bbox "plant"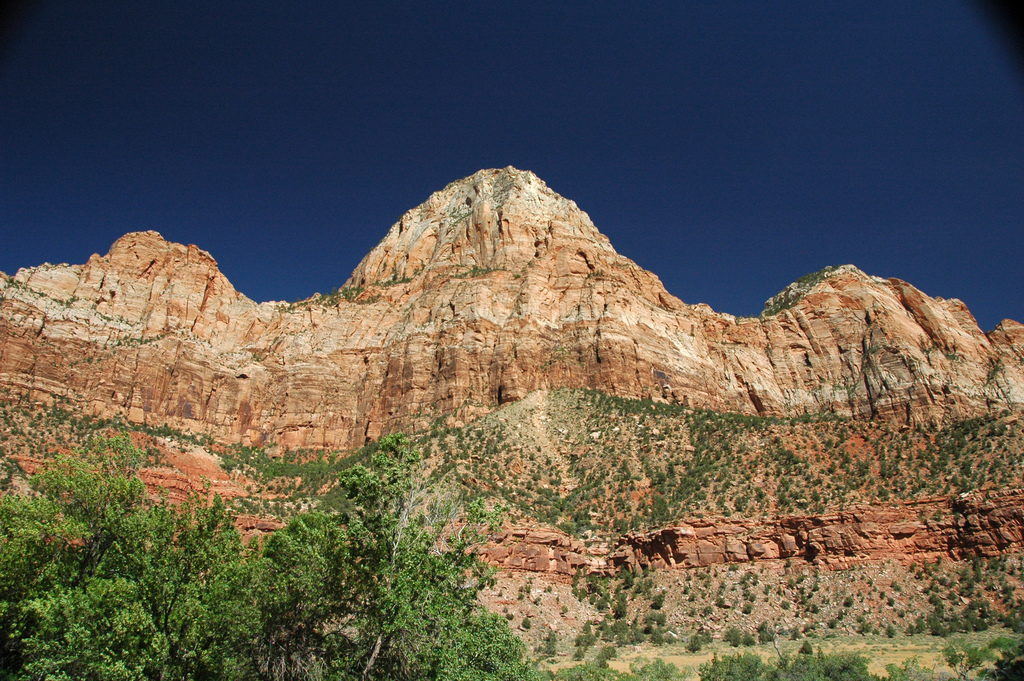
{"x1": 943, "y1": 352, "x2": 959, "y2": 361}
